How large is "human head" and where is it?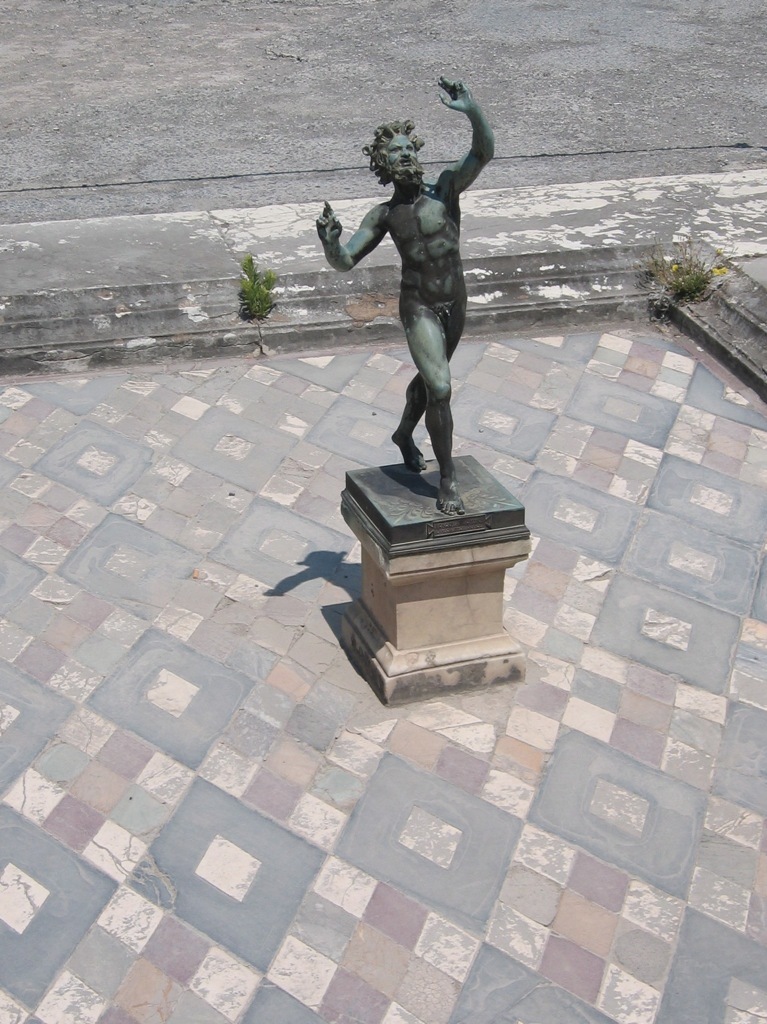
Bounding box: Rect(367, 107, 461, 189).
